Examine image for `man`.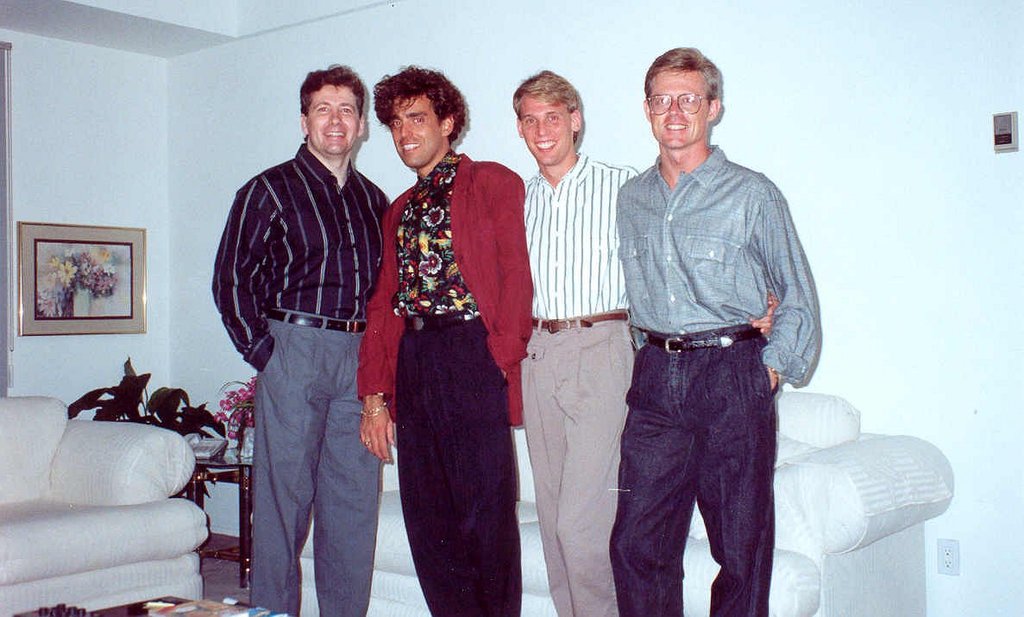
Examination result: Rect(209, 65, 402, 602).
